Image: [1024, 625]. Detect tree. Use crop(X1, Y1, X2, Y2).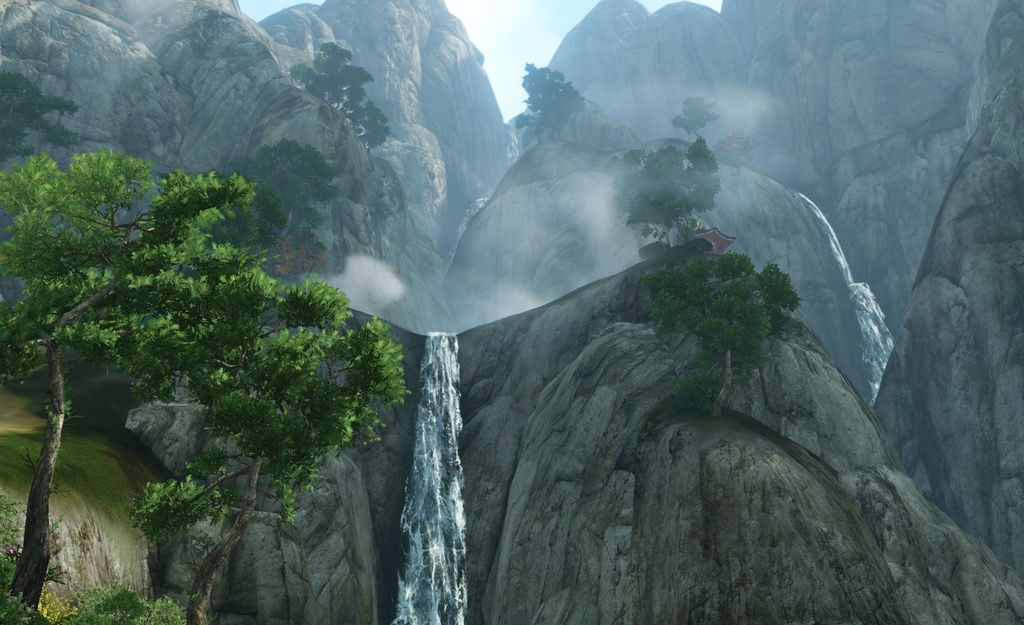
crop(0, 161, 406, 624).
